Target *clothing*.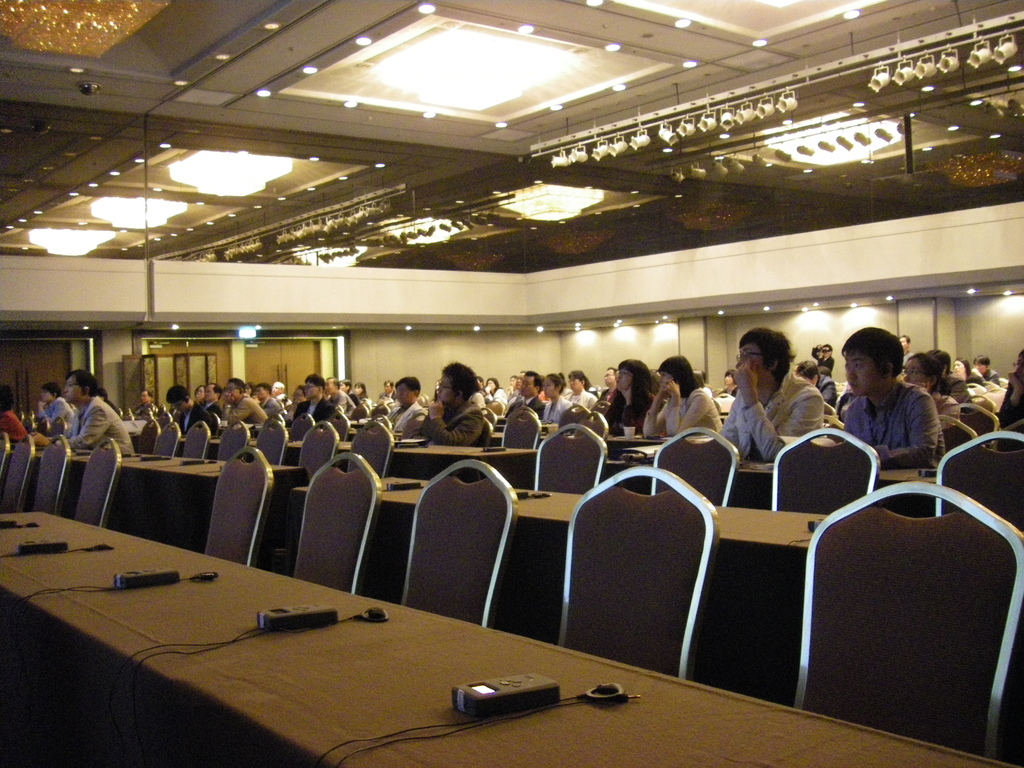
Target region: <box>945,376,979,408</box>.
